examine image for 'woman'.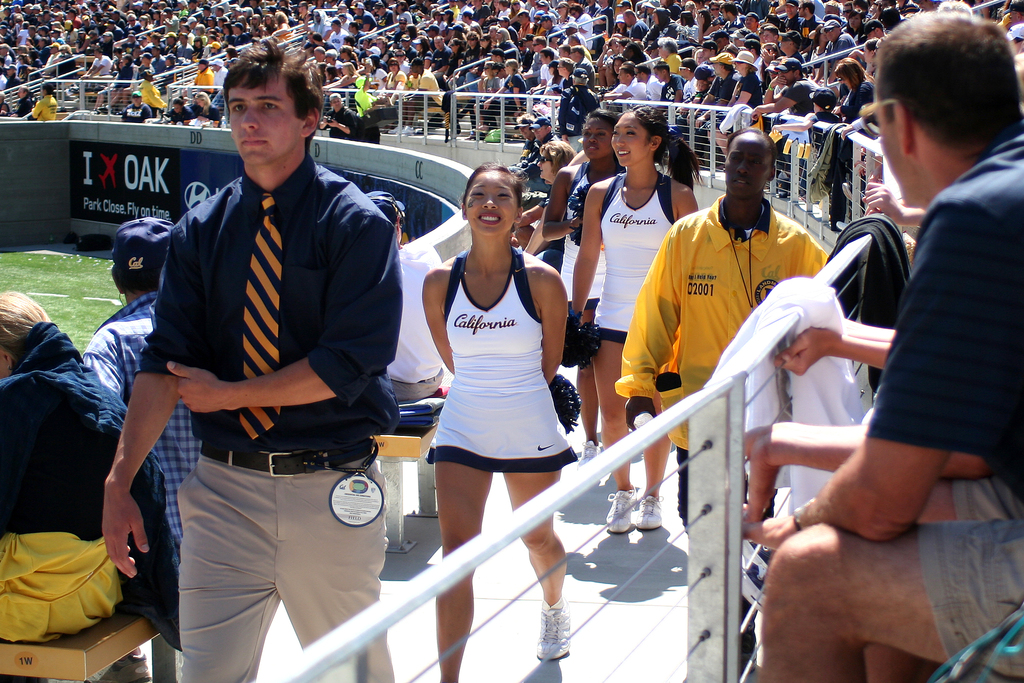
Examination result: pyautogui.locateOnScreen(538, 111, 623, 477).
